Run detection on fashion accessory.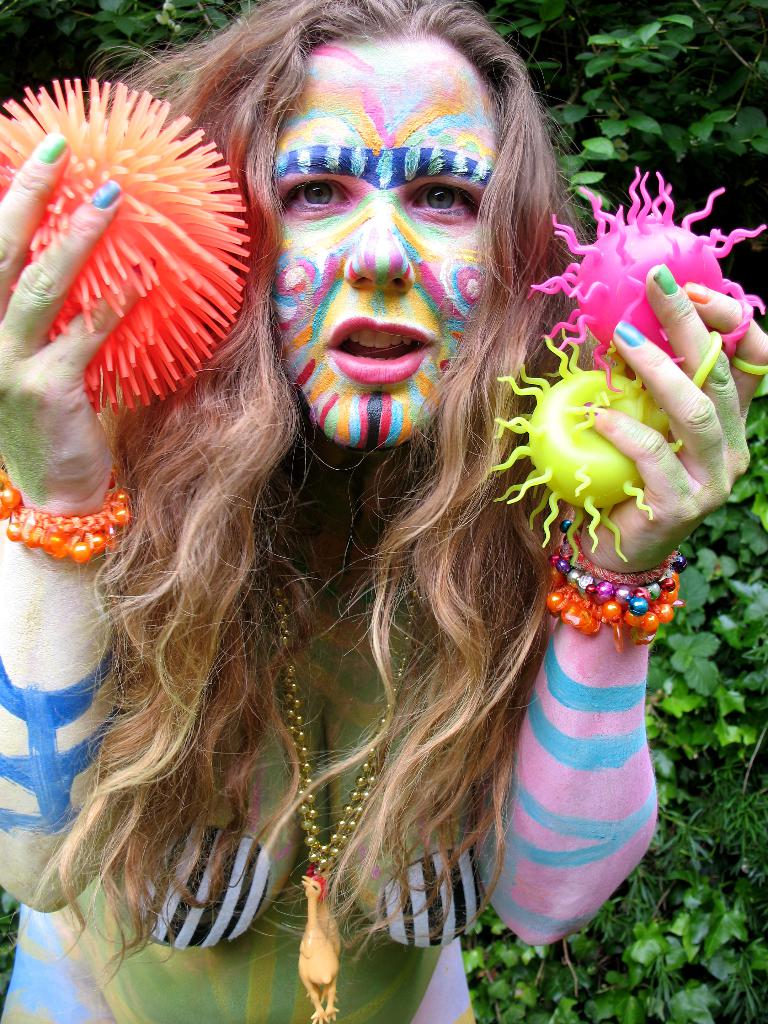
Result: [246,531,432,1023].
